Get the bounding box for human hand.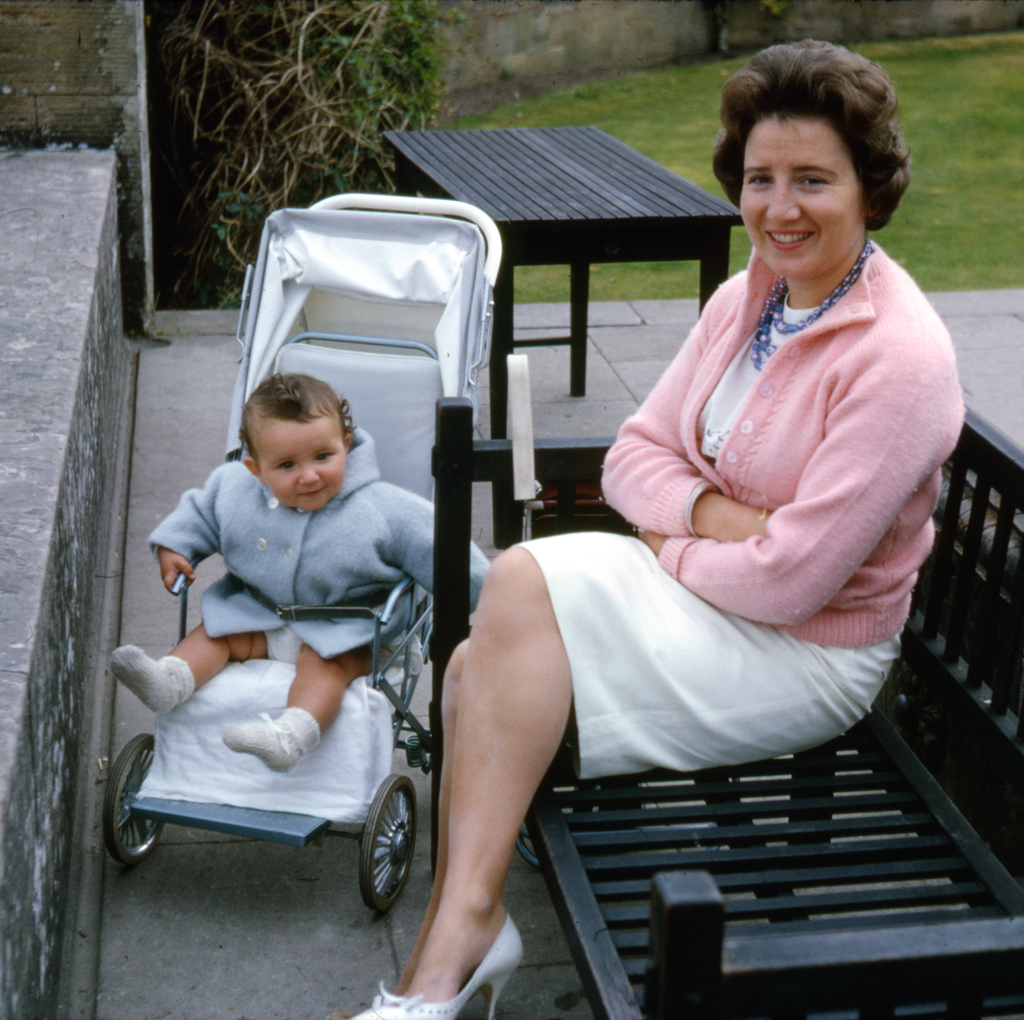
[left=693, top=497, right=763, bottom=538].
